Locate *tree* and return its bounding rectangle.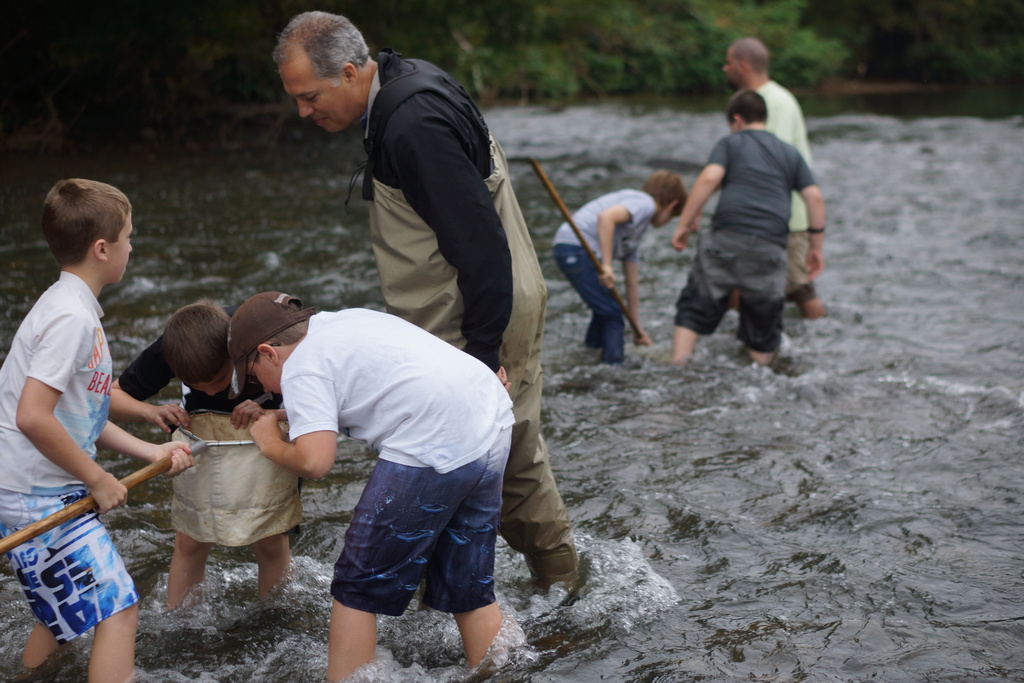
{"left": 337, "top": 0, "right": 845, "bottom": 111}.
